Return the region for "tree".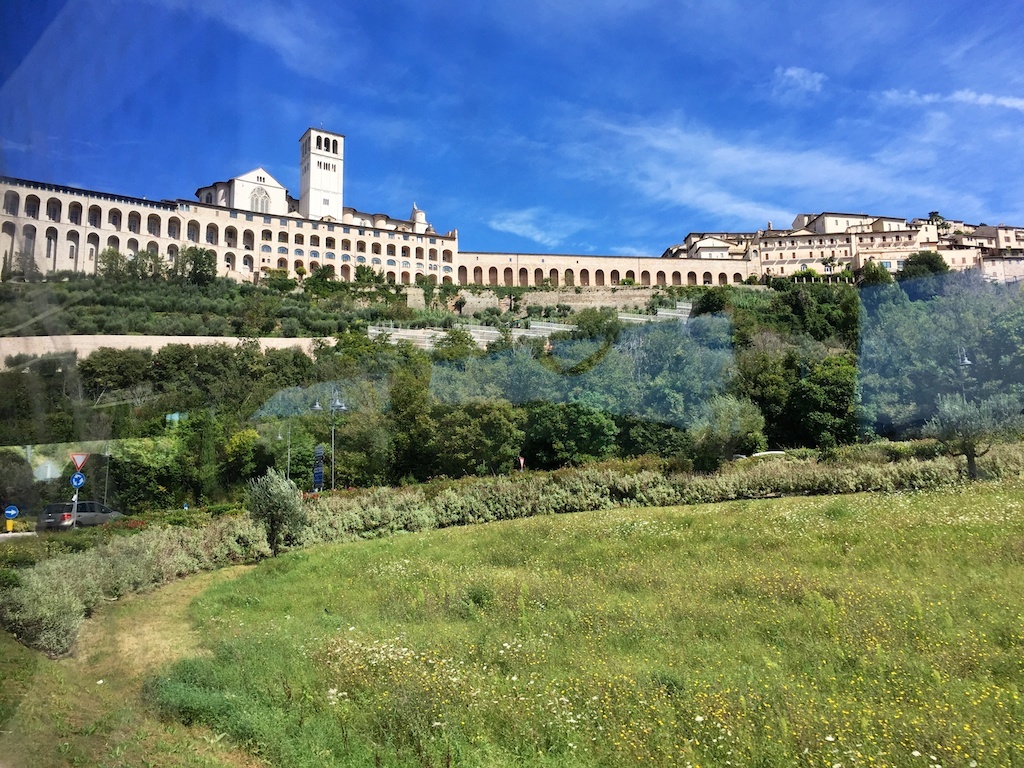
<box>921,397,1013,474</box>.
